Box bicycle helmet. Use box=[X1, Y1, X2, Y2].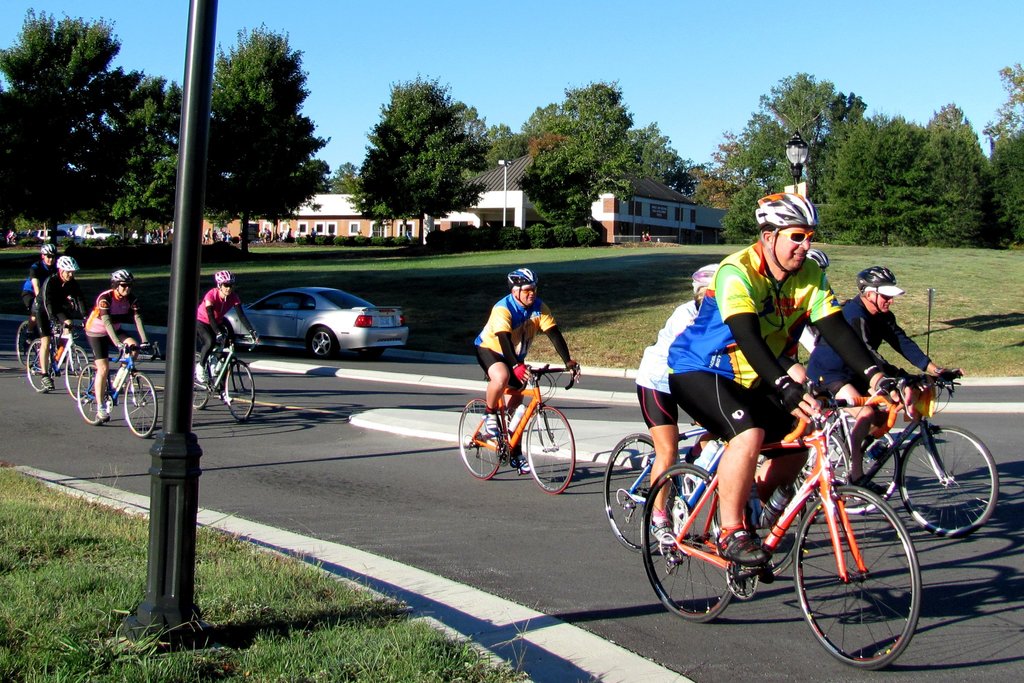
box=[808, 247, 831, 267].
